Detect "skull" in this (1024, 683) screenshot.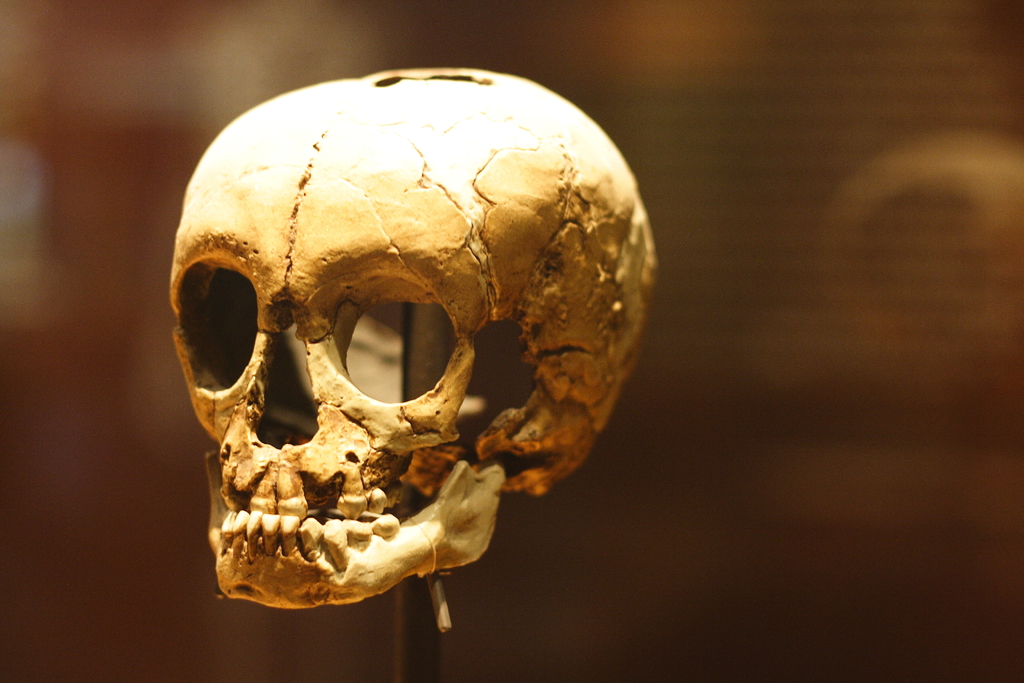
Detection: crop(168, 65, 656, 608).
